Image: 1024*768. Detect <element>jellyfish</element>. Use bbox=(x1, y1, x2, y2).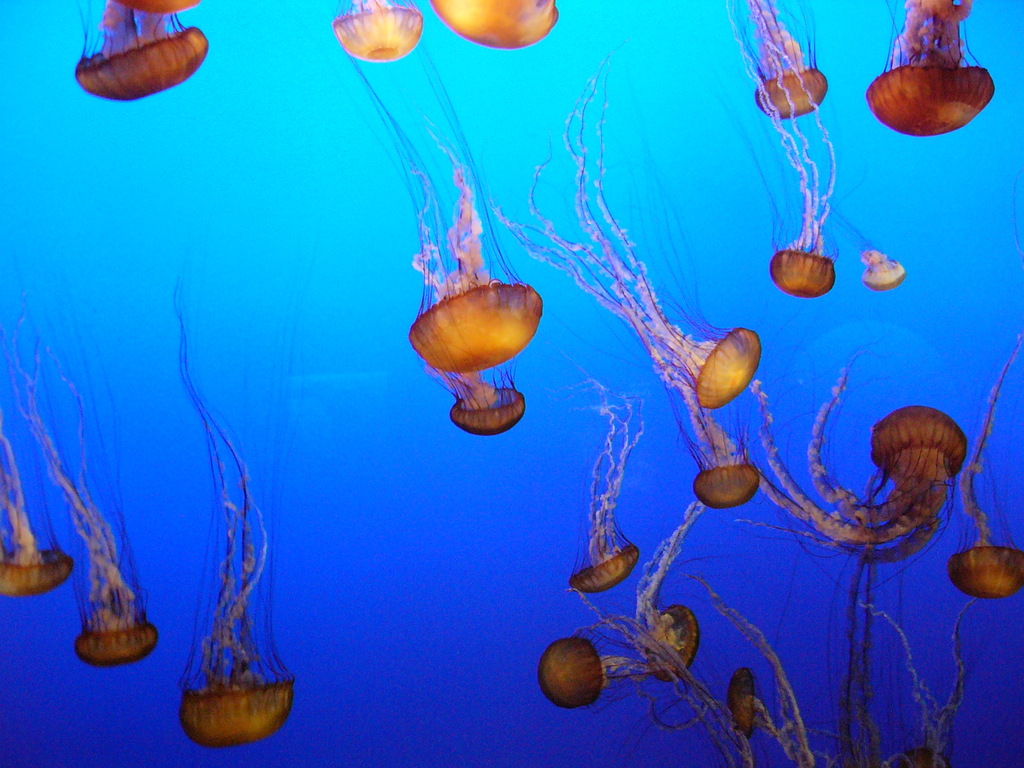
bbox=(419, 351, 526, 434).
